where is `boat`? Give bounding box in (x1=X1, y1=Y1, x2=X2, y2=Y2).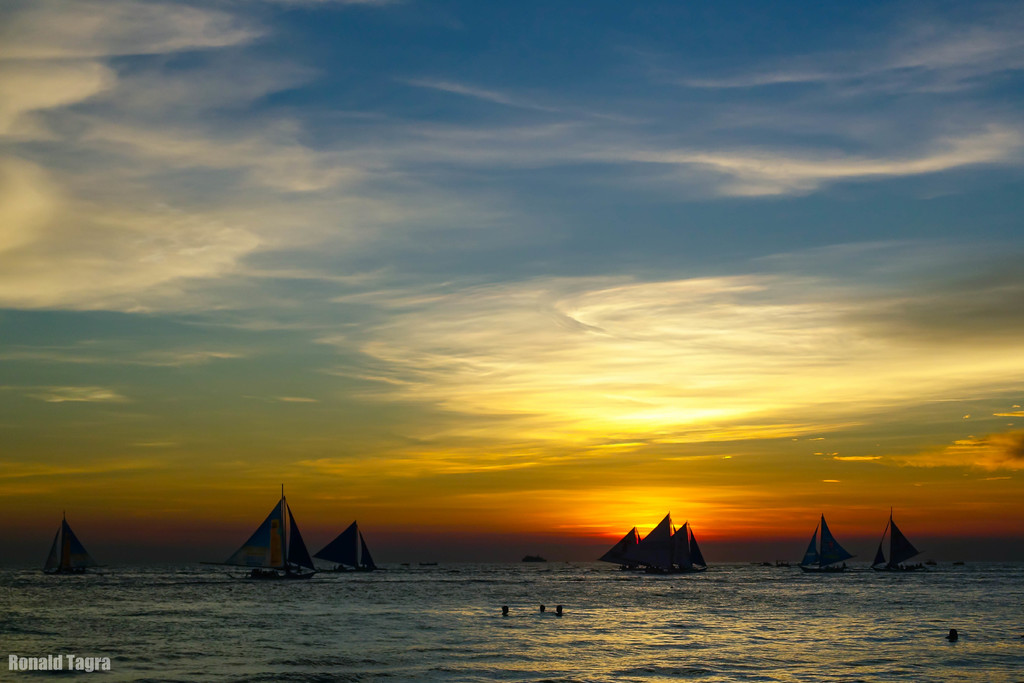
(x1=800, y1=514, x2=852, y2=572).
